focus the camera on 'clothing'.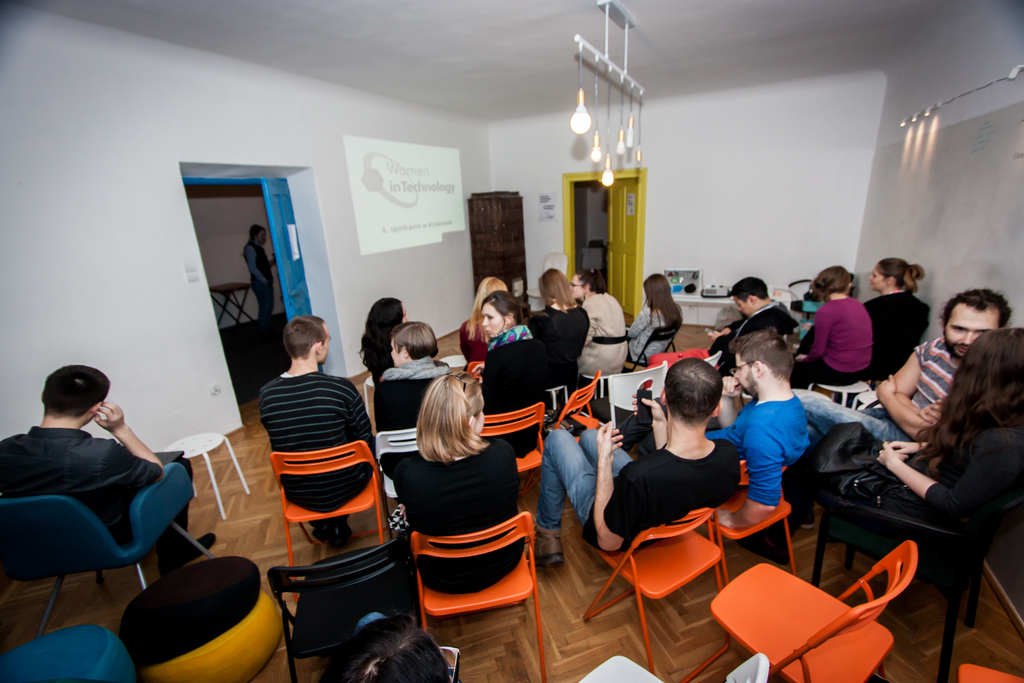
Focus region: box(481, 328, 561, 456).
